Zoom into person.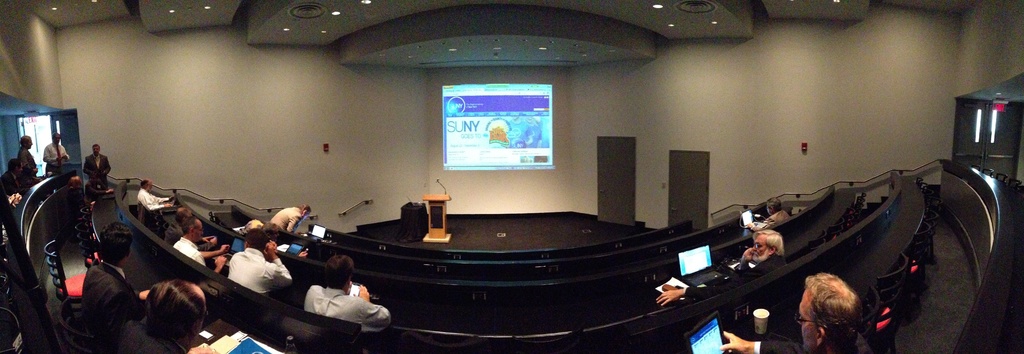
Zoom target: {"left": 1, "top": 158, "right": 21, "bottom": 202}.
